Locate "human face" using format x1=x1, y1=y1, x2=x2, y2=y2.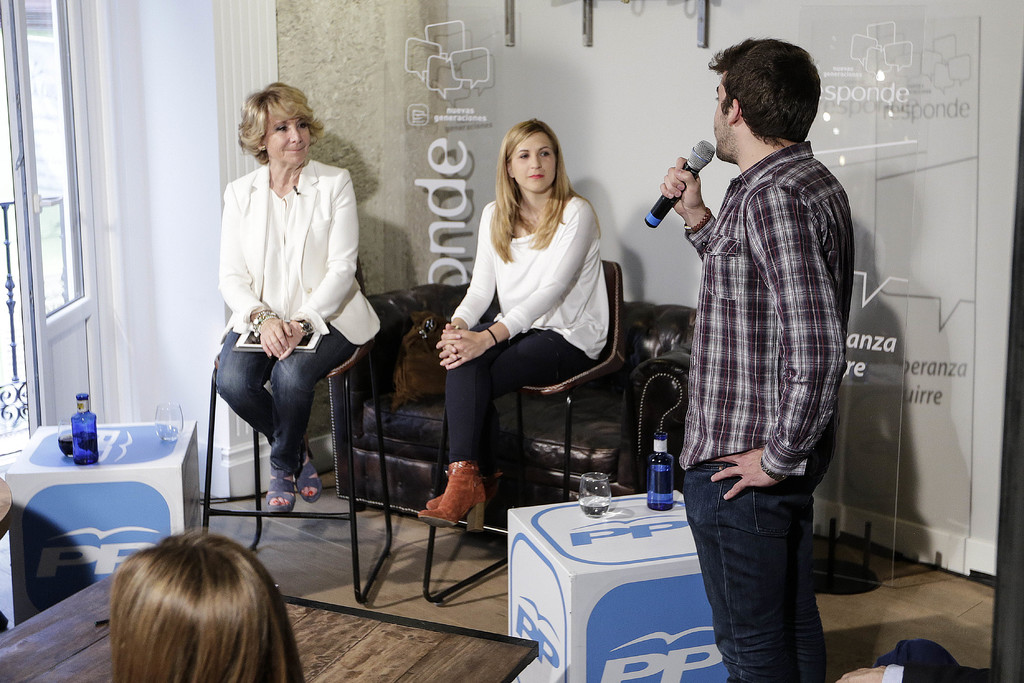
x1=705, y1=72, x2=725, y2=161.
